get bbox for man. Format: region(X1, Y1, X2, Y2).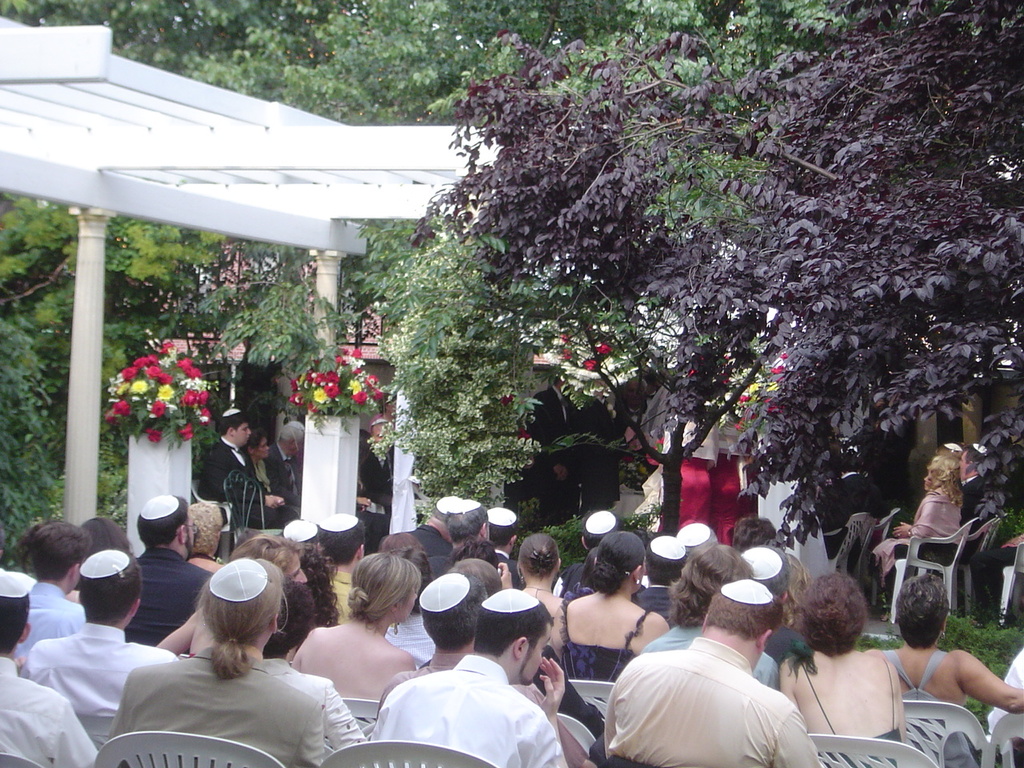
region(962, 444, 992, 554).
